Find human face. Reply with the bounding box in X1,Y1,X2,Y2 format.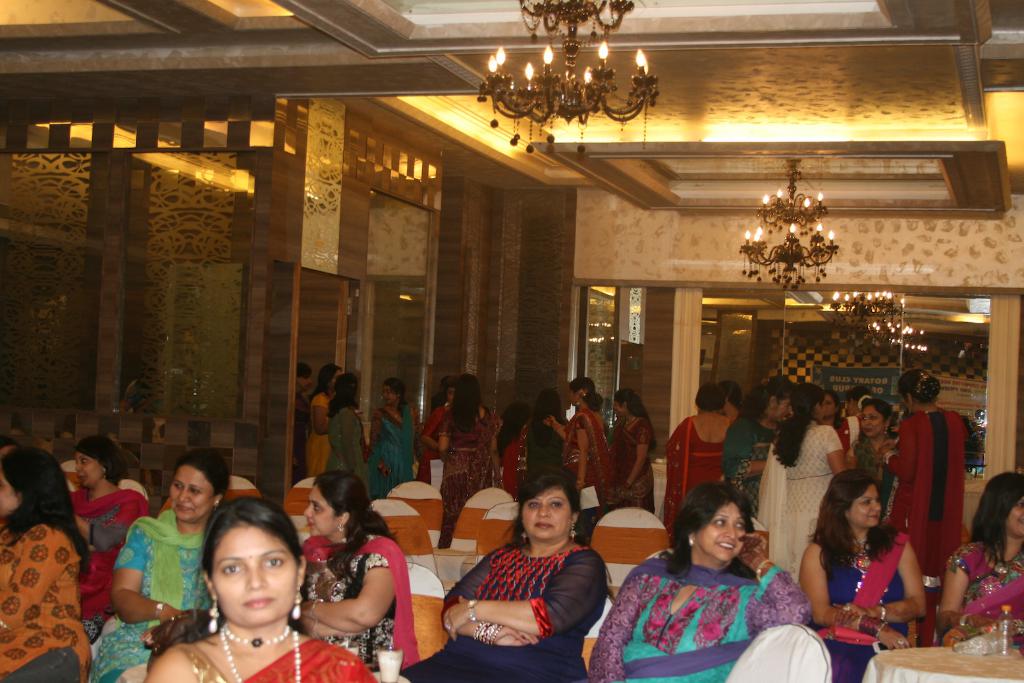
861,401,882,439.
